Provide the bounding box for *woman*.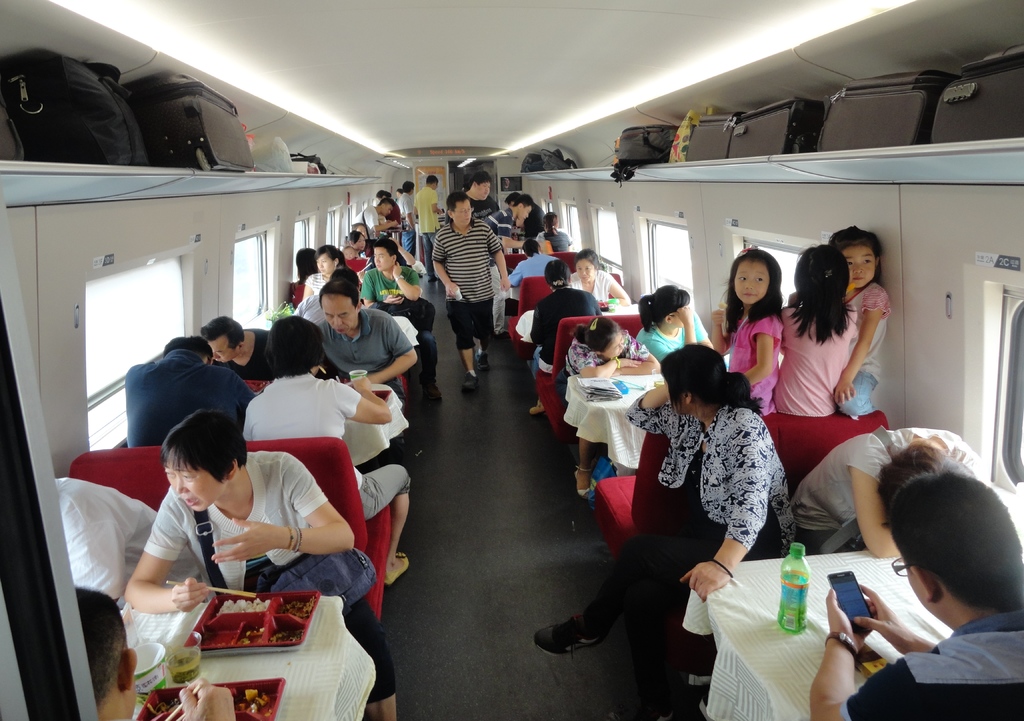
crop(341, 230, 367, 257).
